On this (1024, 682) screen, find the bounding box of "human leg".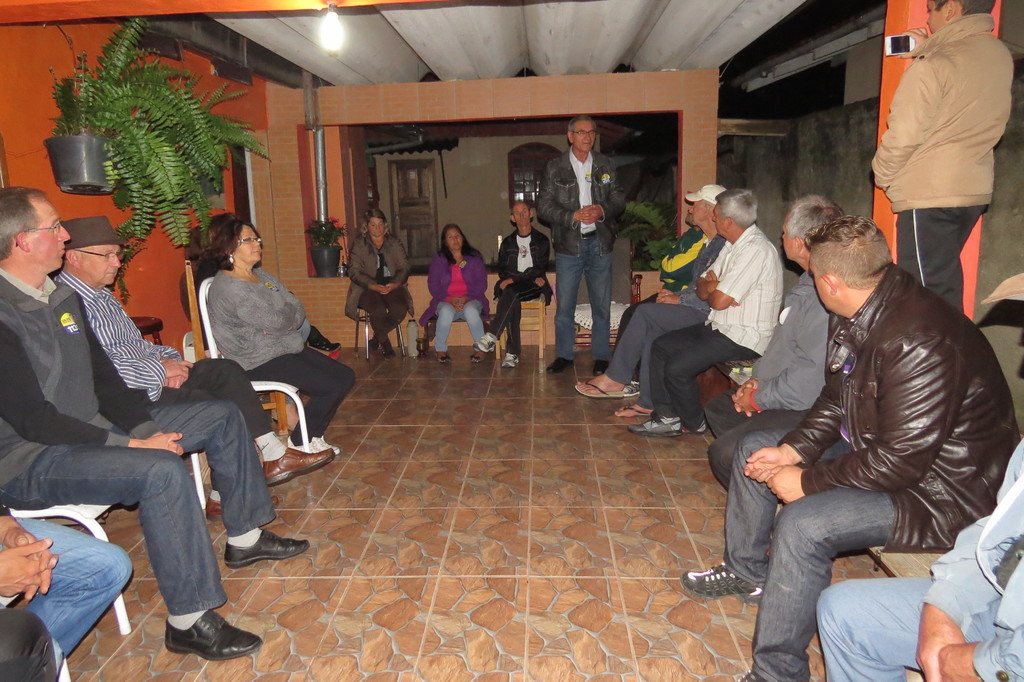
Bounding box: 668:336:742:426.
